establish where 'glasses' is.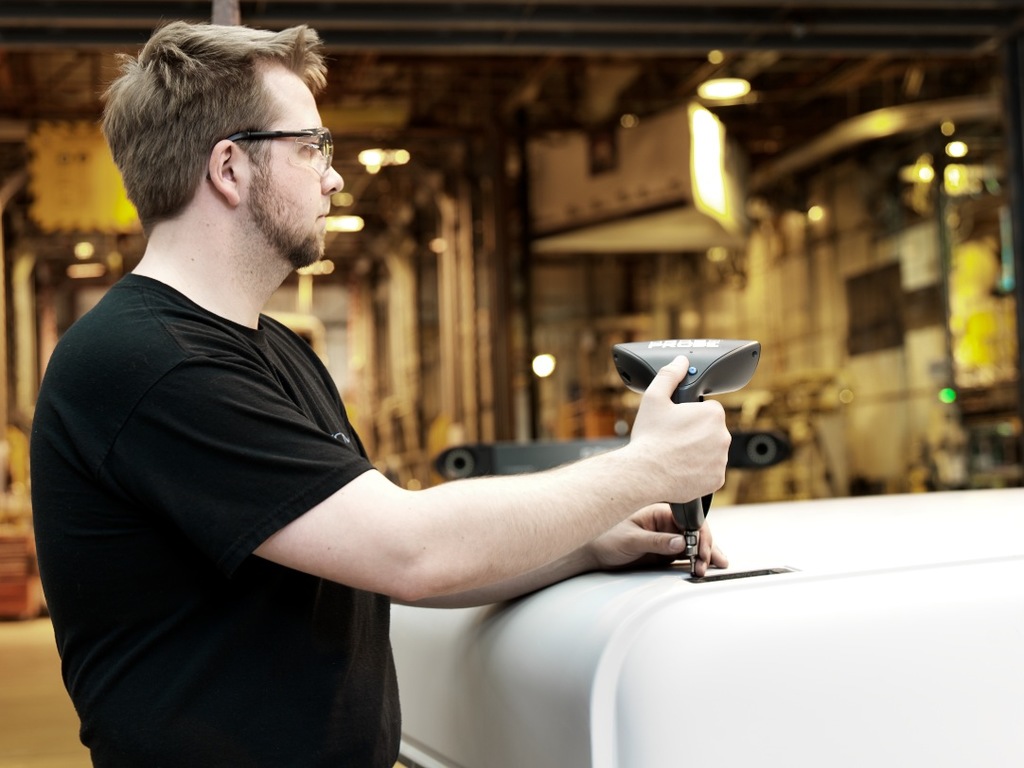
Established at bbox=(202, 120, 331, 183).
